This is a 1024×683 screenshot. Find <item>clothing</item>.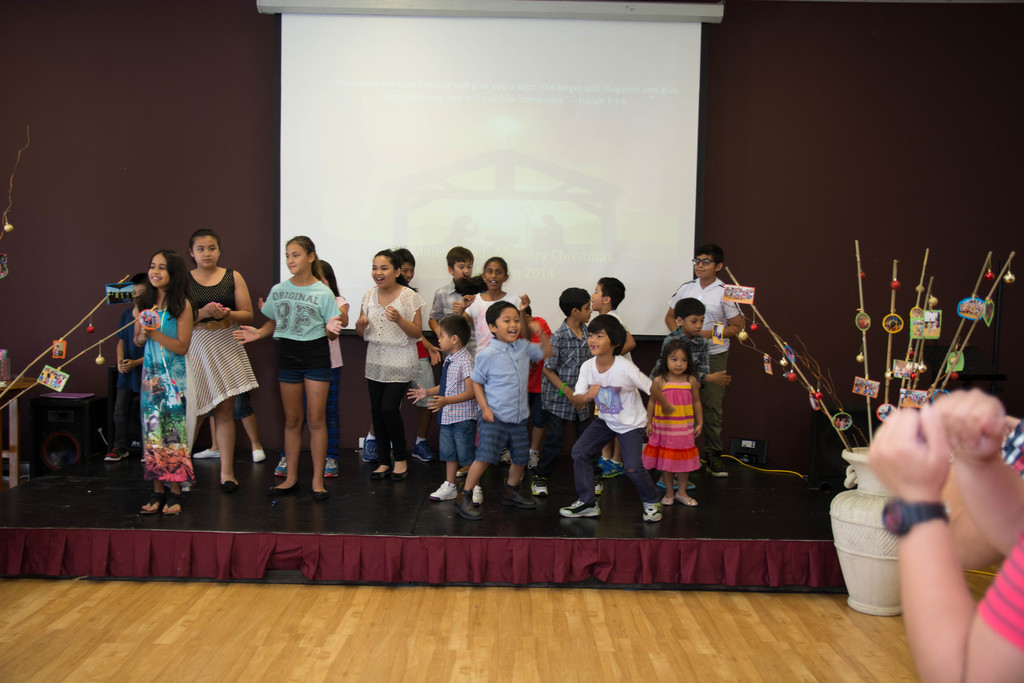
Bounding box: [137,300,192,485].
